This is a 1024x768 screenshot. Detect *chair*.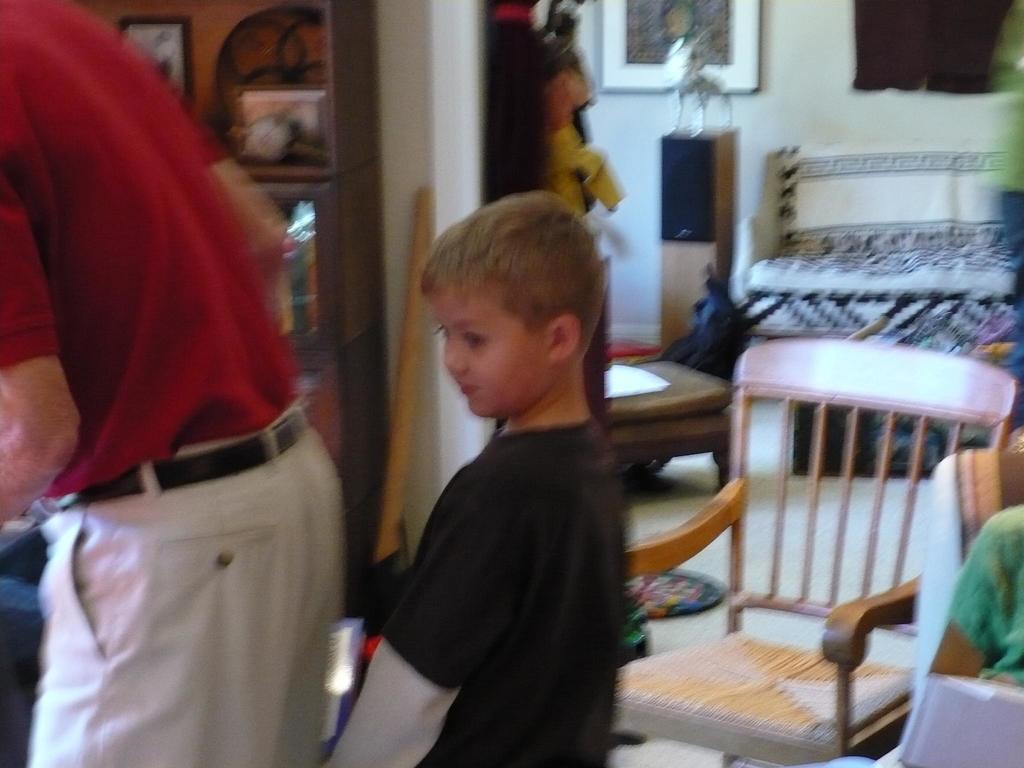
bbox=(639, 328, 1012, 767).
